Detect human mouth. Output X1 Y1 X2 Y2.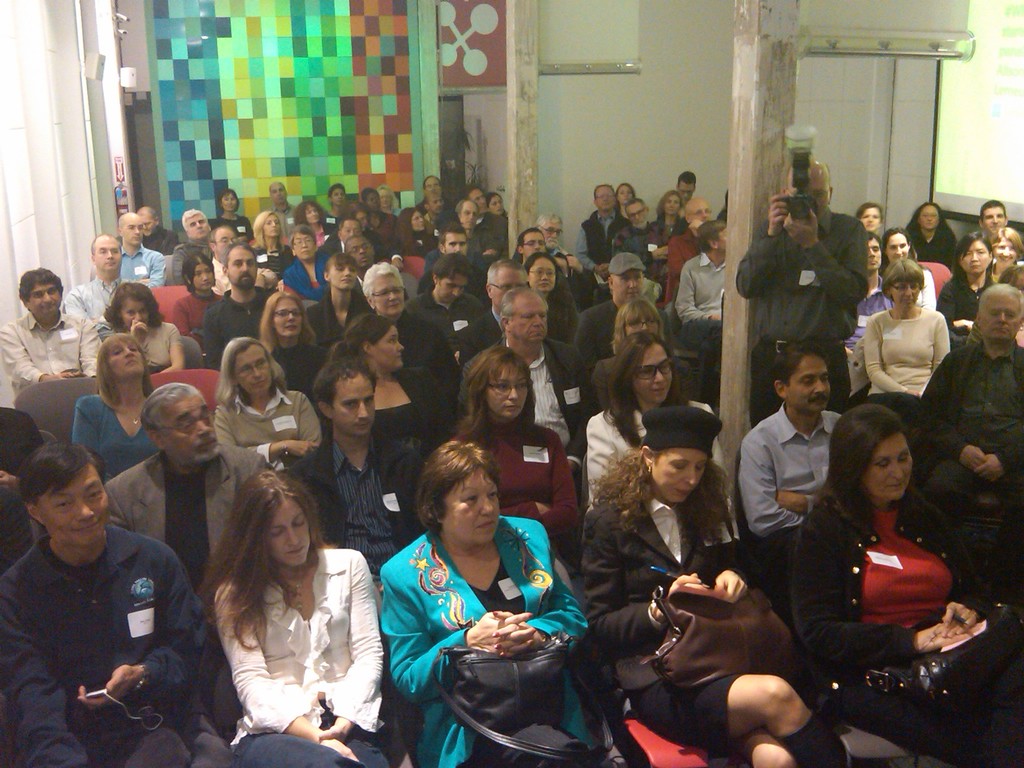
668 208 676 212.
